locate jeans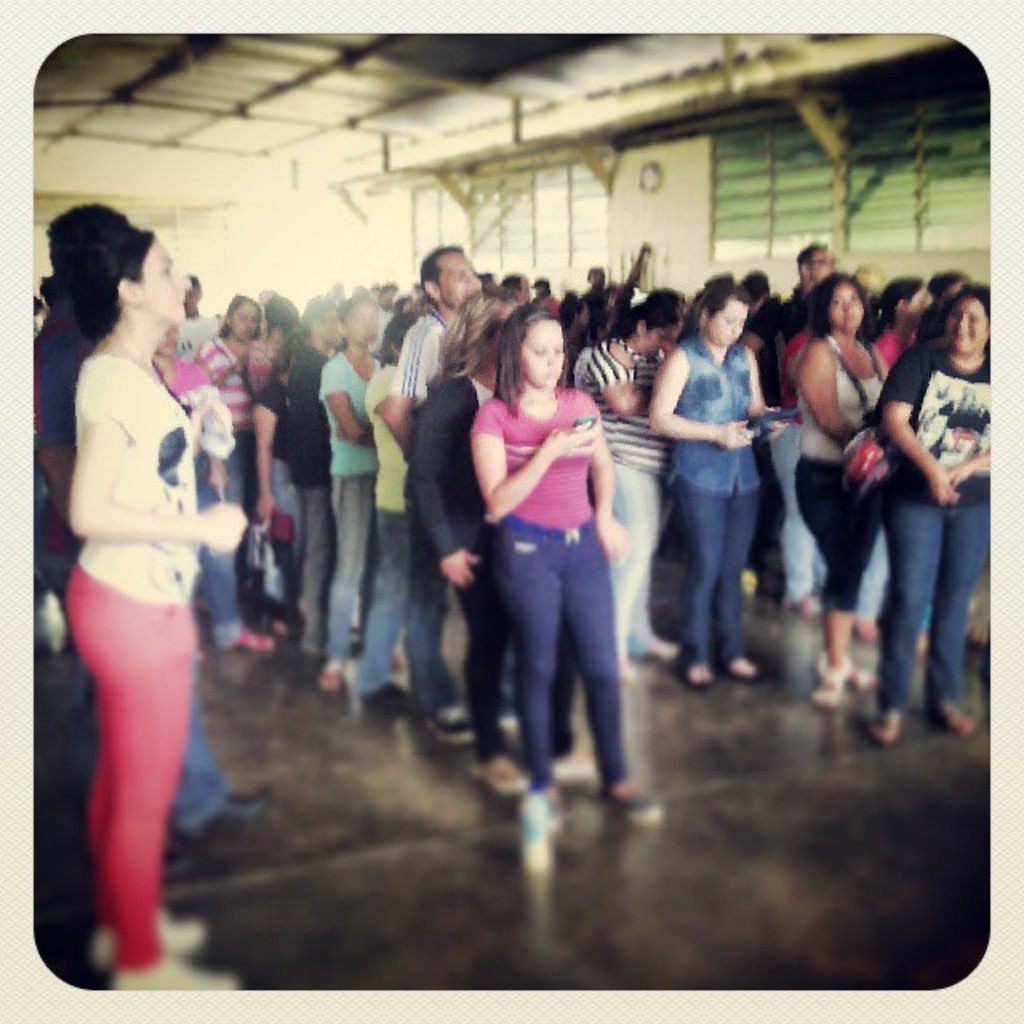
box(216, 446, 243, 499)
